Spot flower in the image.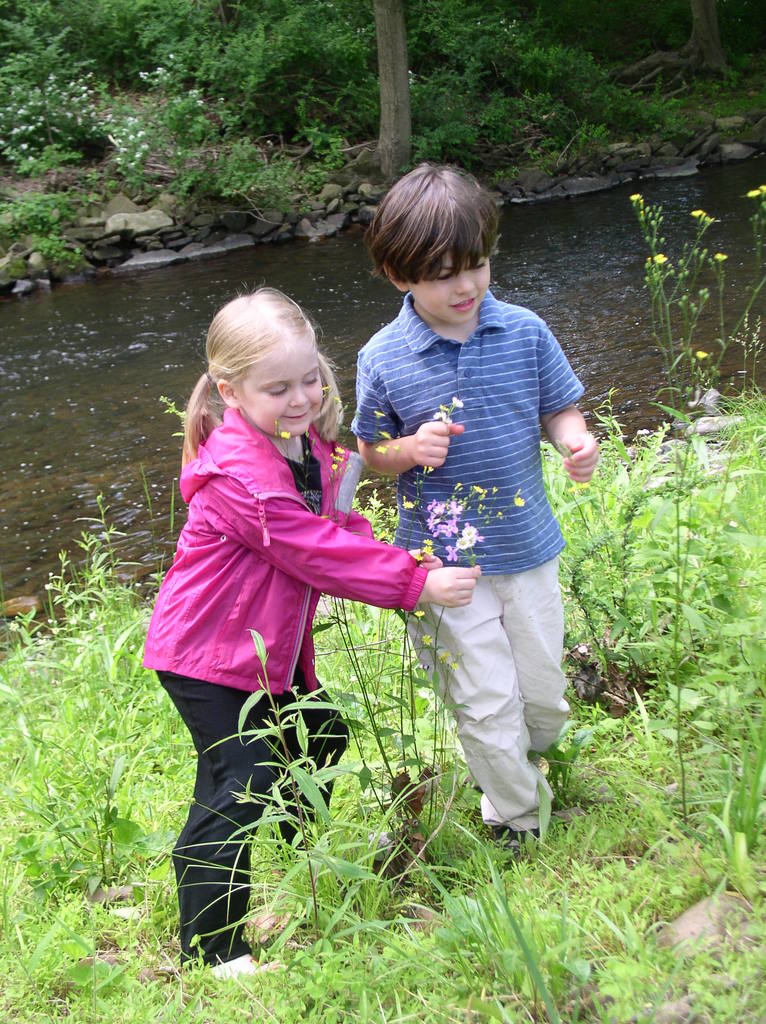
flower found at [627,192,639,206].
